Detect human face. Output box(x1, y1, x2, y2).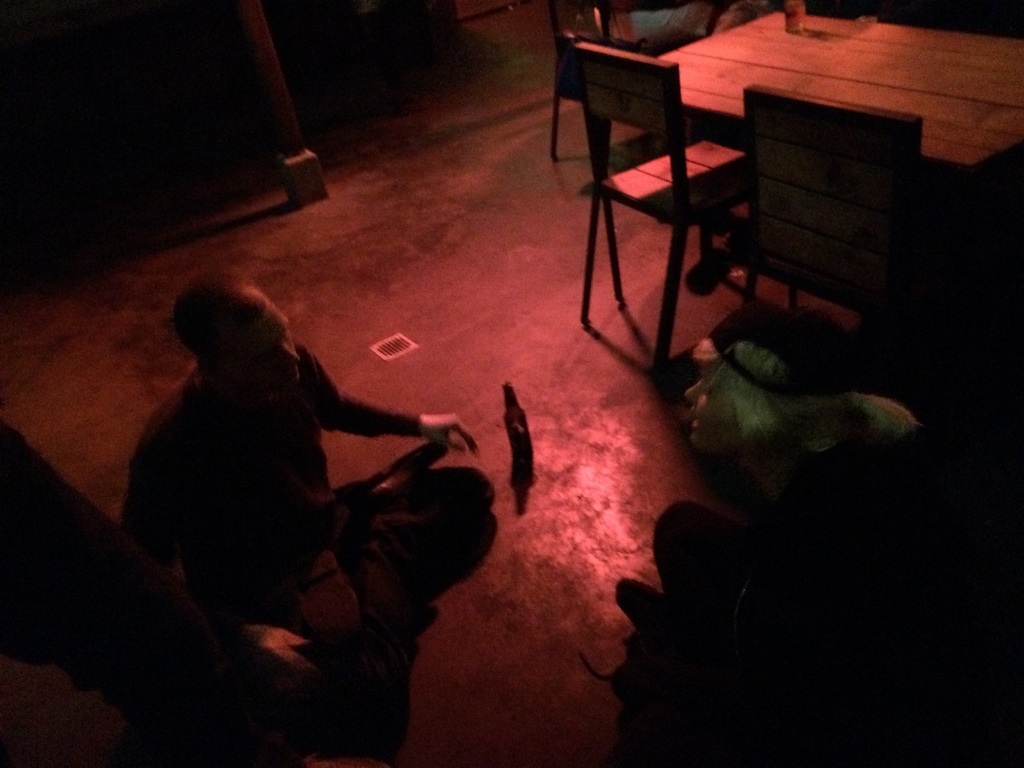
box(217, 281, 299, 397).
